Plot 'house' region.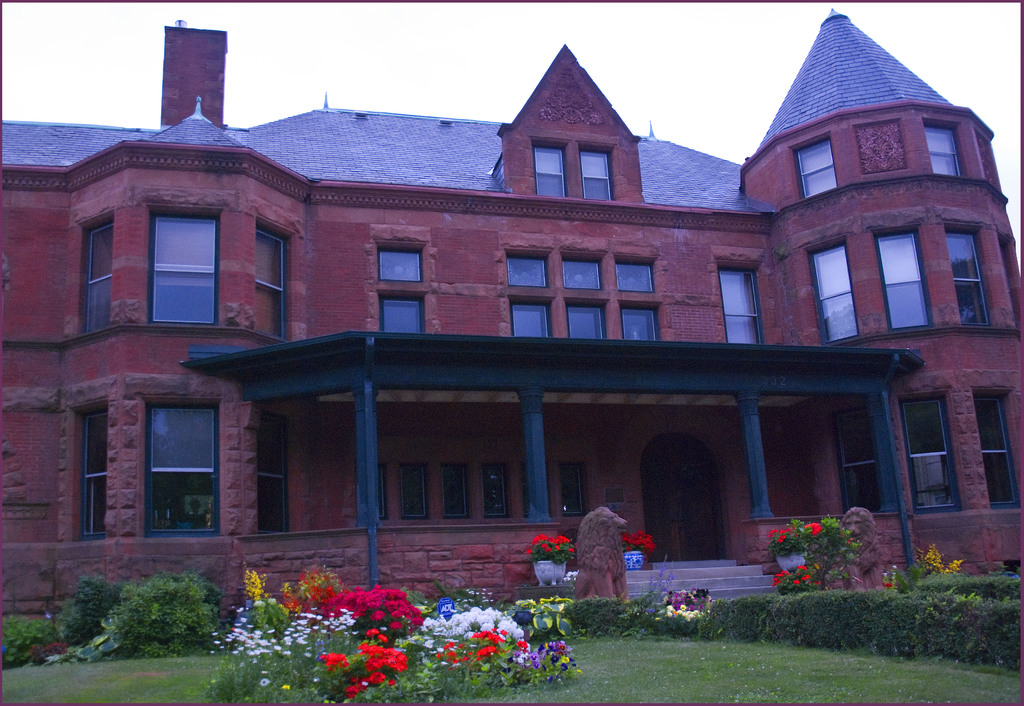
Plotted at [0,6,1023,705].
